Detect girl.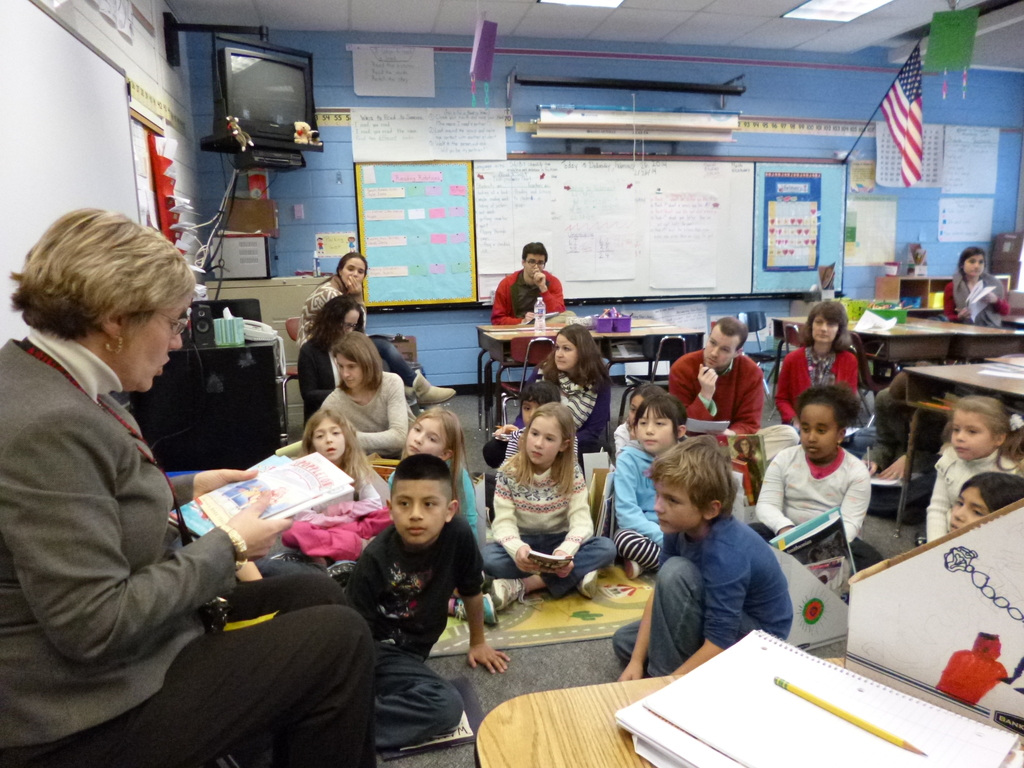
Detected at box(611, 378, 678, 465).
